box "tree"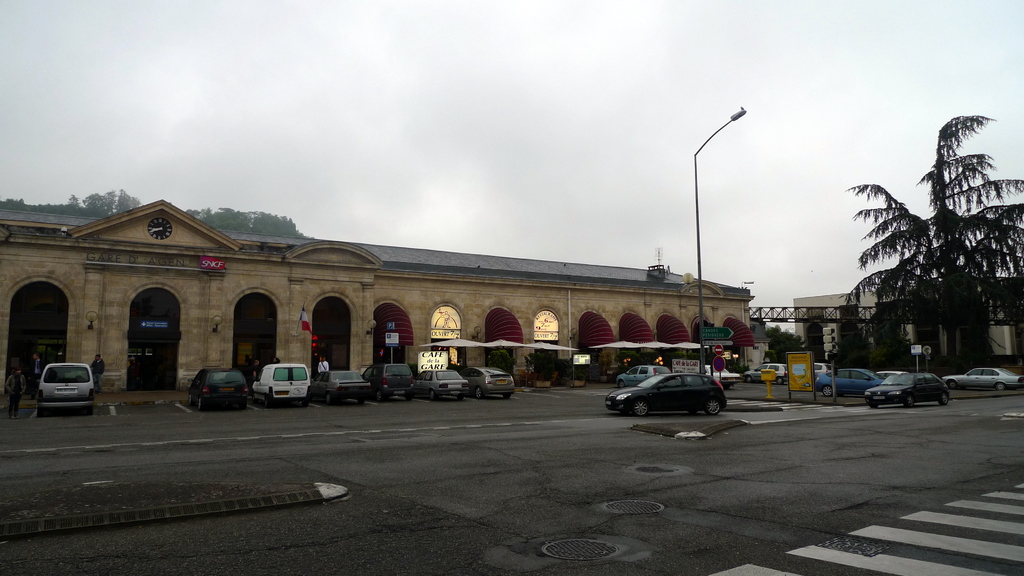
region(757, 323, 817, 377)
